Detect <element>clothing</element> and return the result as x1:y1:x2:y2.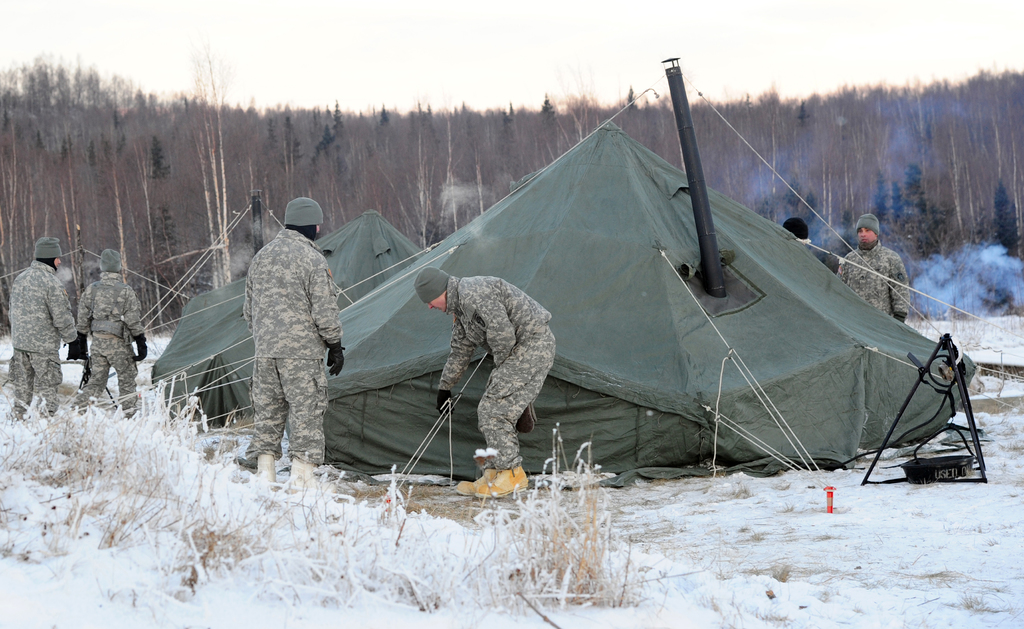
835:244:912:320.
